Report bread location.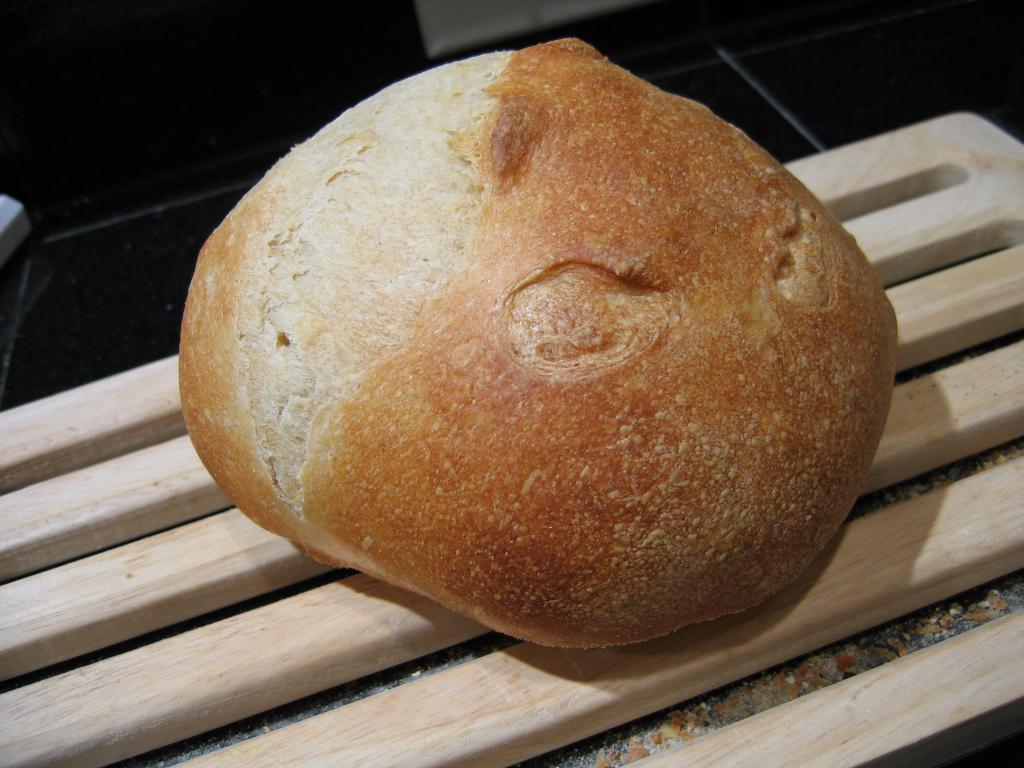
Report: l=182, t=37, r=902, b=652.
